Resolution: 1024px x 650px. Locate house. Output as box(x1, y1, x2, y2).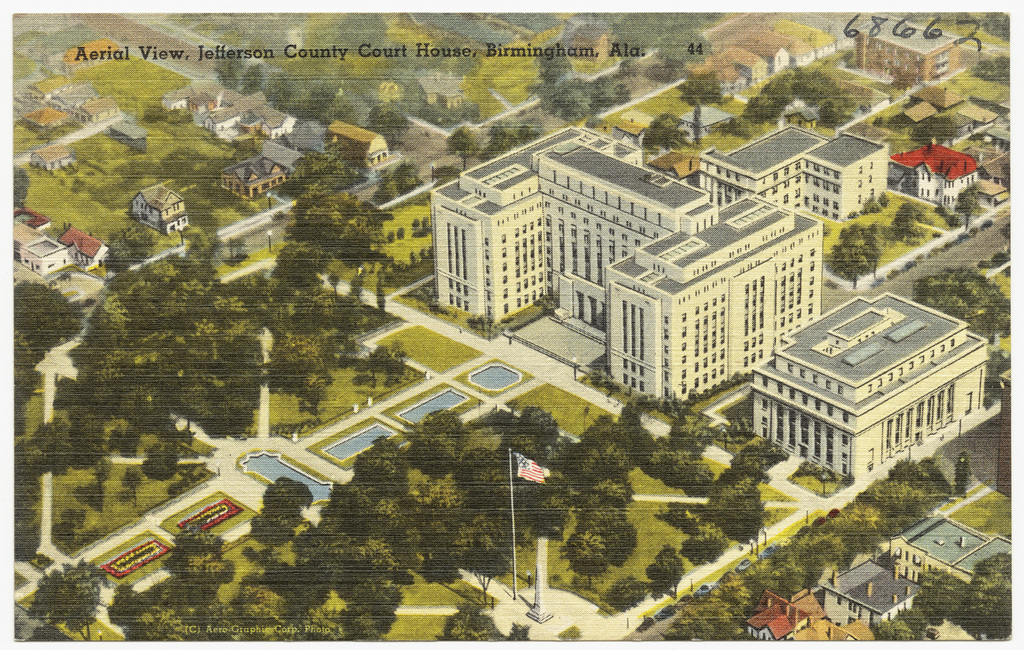
box(895, 513, 1007, 585).
